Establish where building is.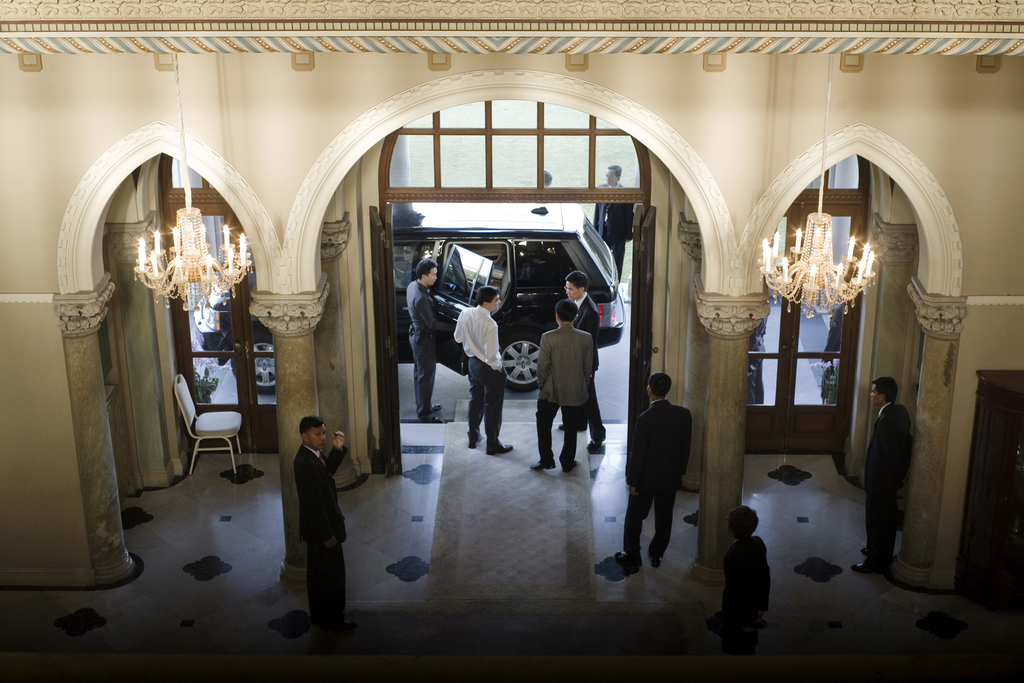
Established at detection(0, 0, 1023, 682).
